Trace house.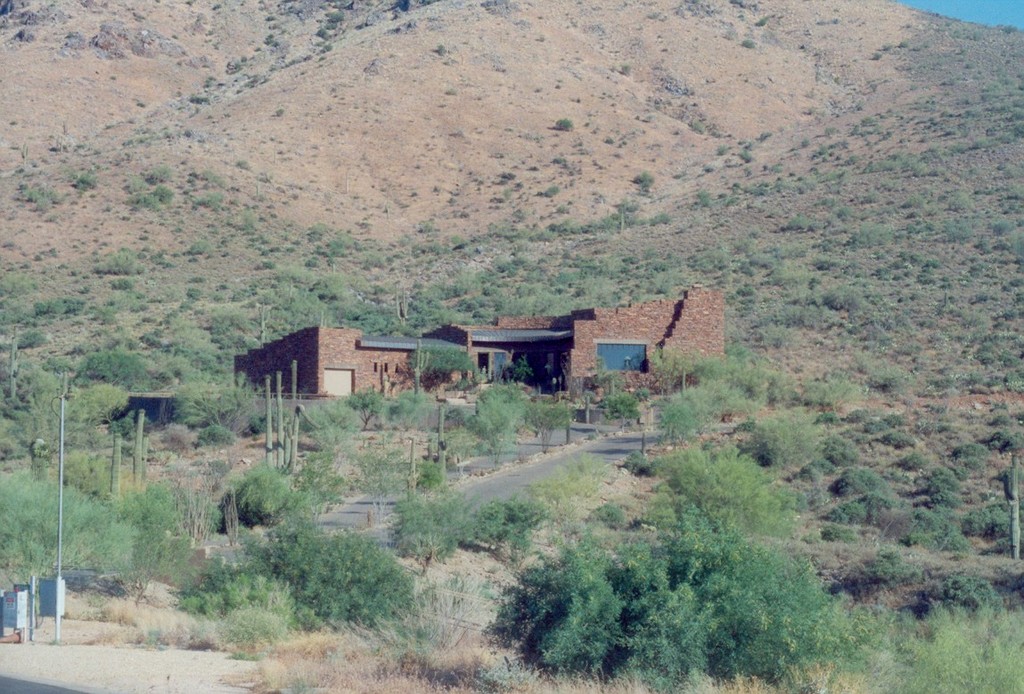
Traced to bbox=[230, 318, 479, 398].
